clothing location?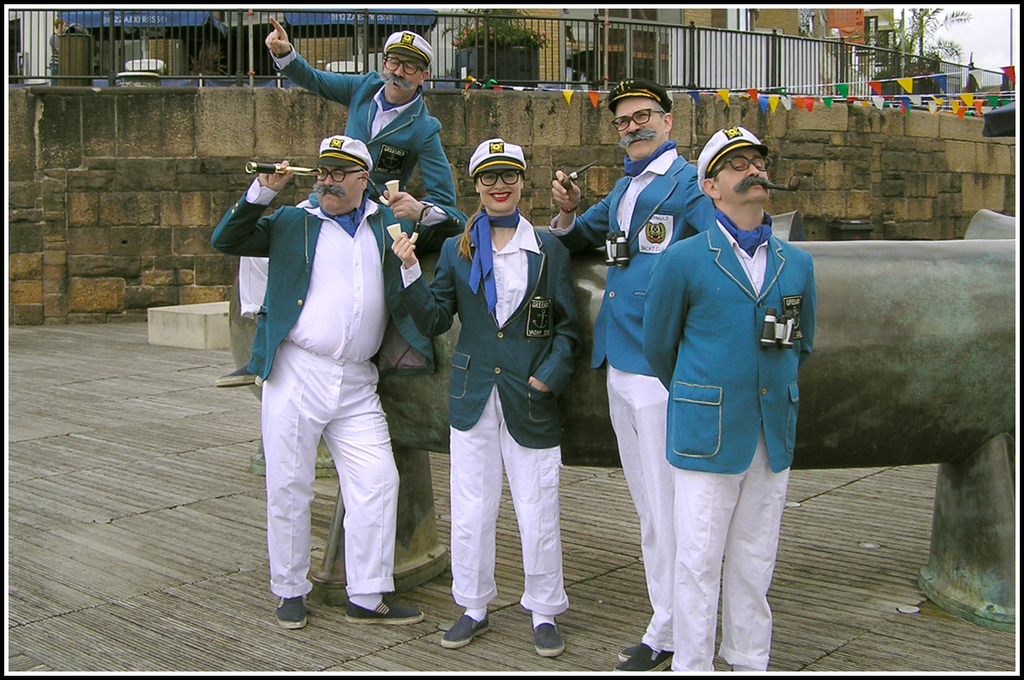
{"left": 403, "top": 202, "right": 592, "bottom": 630}
